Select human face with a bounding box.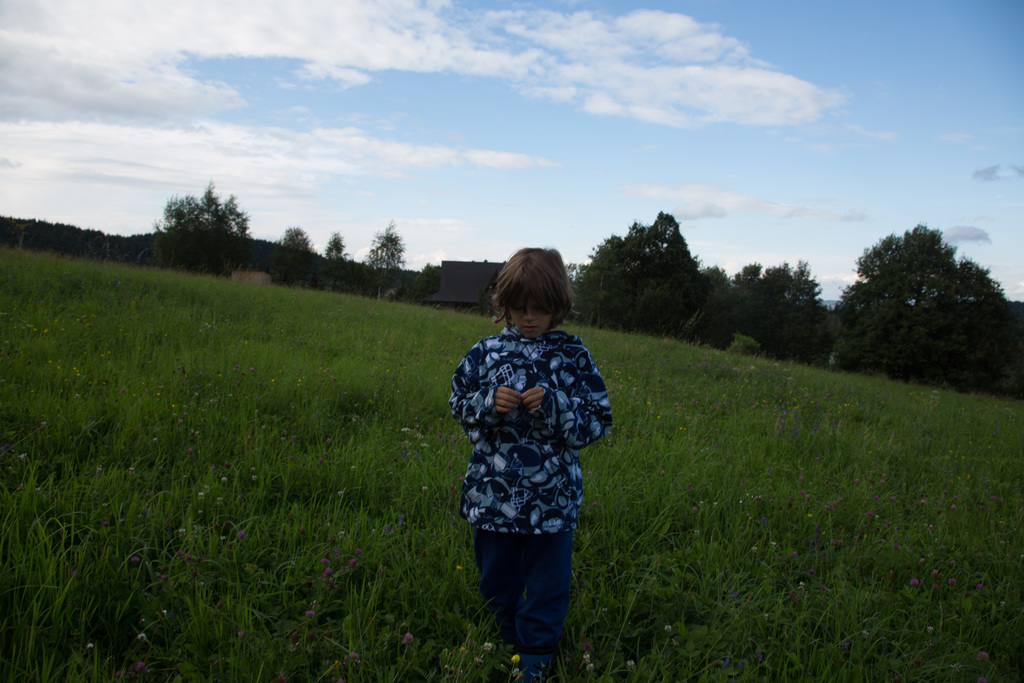
[512, 306, 554, 343].
